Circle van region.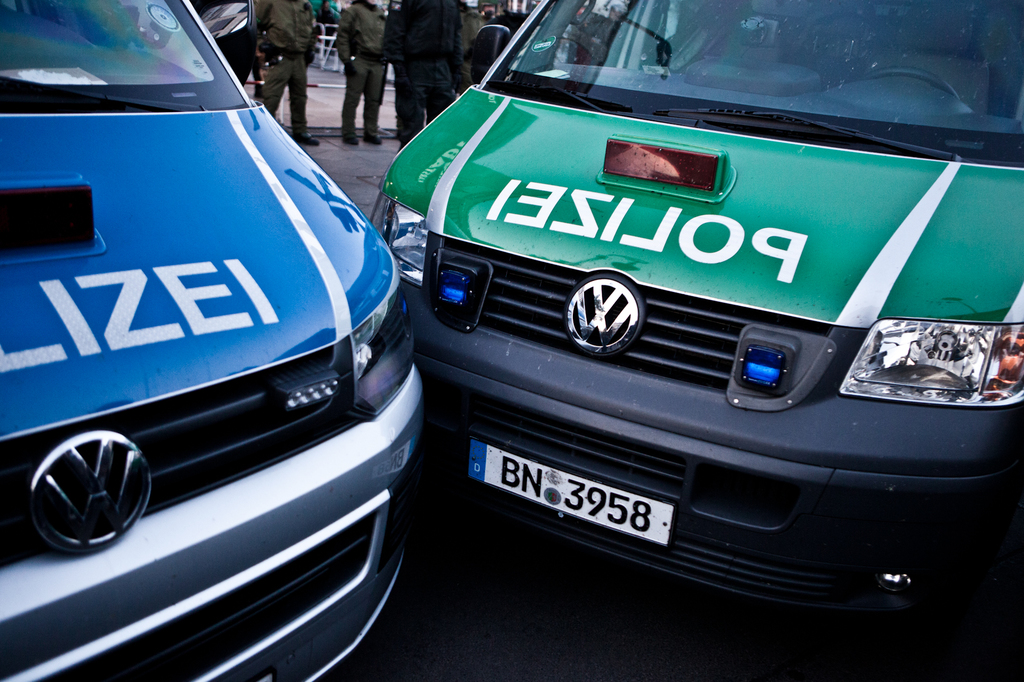
Region: 365:0:1023:622.
